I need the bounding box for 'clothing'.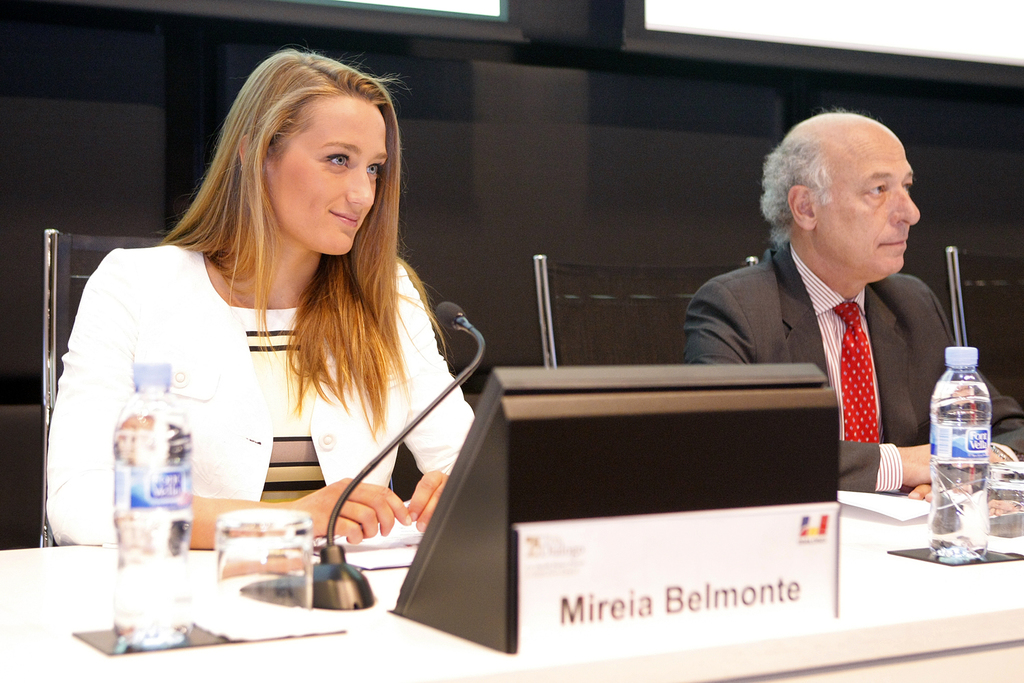
Here it is: locate(689, 238, 1023, 494).
